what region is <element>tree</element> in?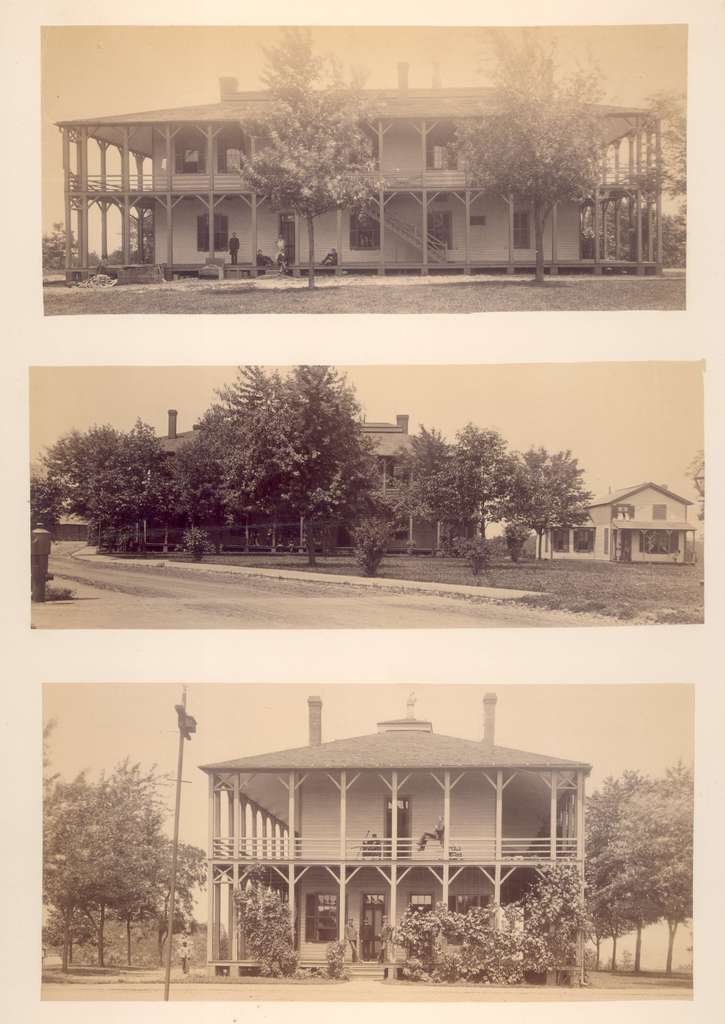
<region>48, 415, 169, 548</region>.
